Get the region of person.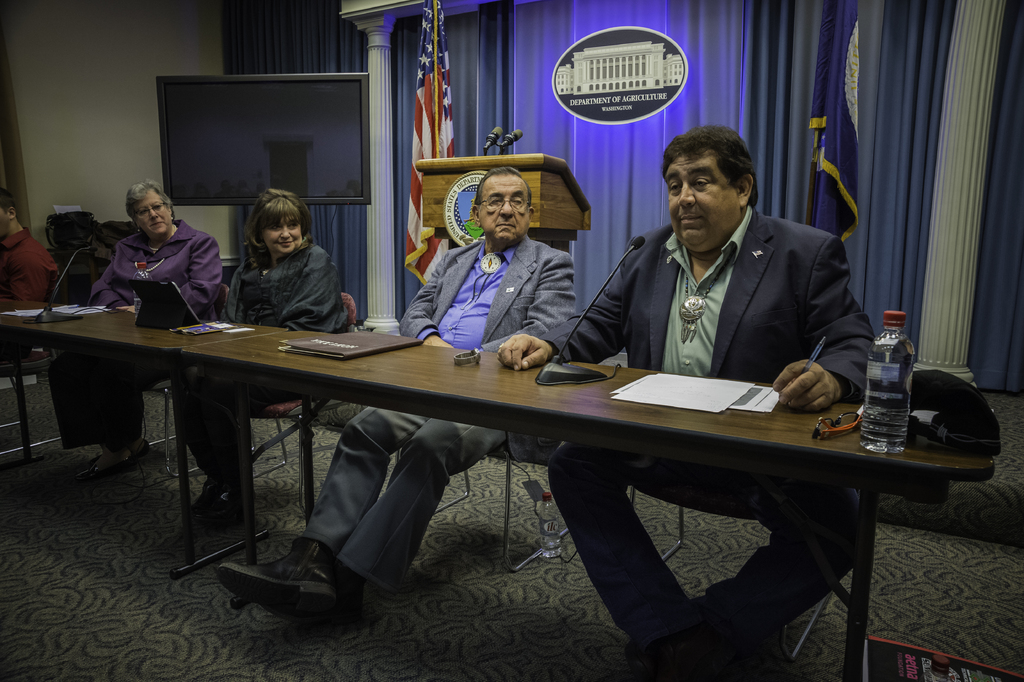
x1=0 y1=187 x2=61 y2=369.
